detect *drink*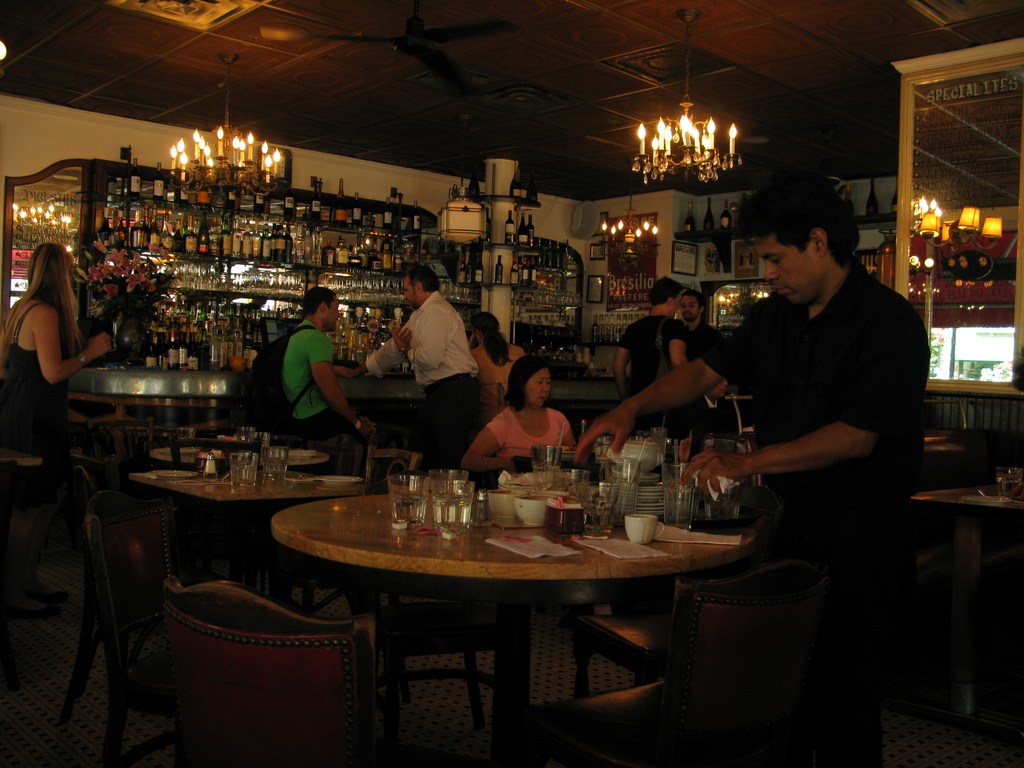
<region>523, 253, 528, 285</region>
